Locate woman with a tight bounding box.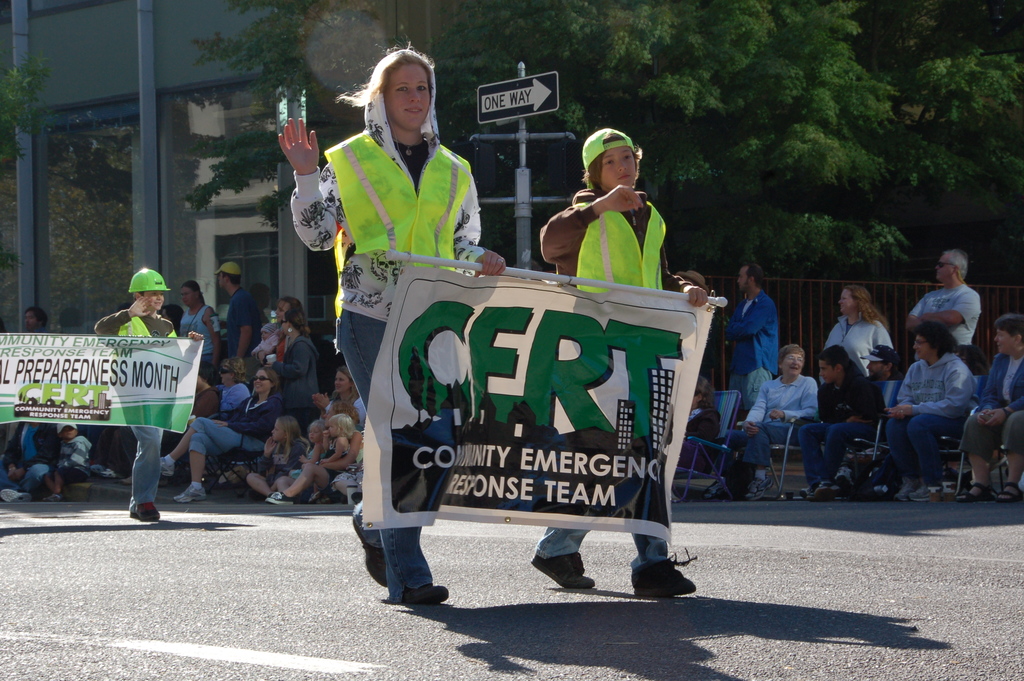
bbox=(280, 310, 319, 407).
